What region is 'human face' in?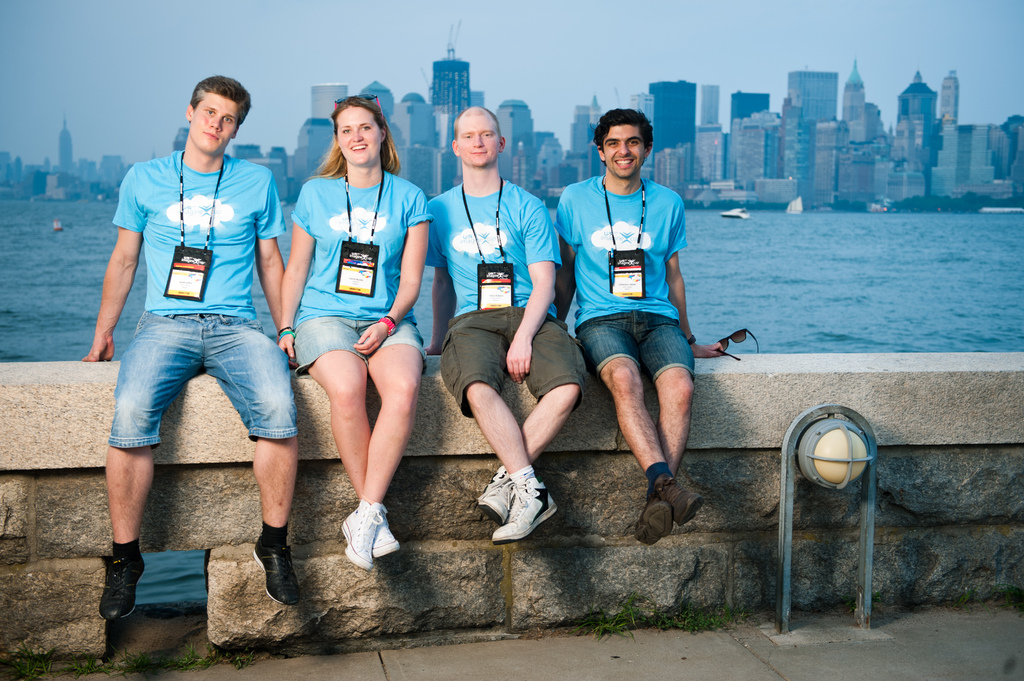
crop(604, 128, 644, 172).
